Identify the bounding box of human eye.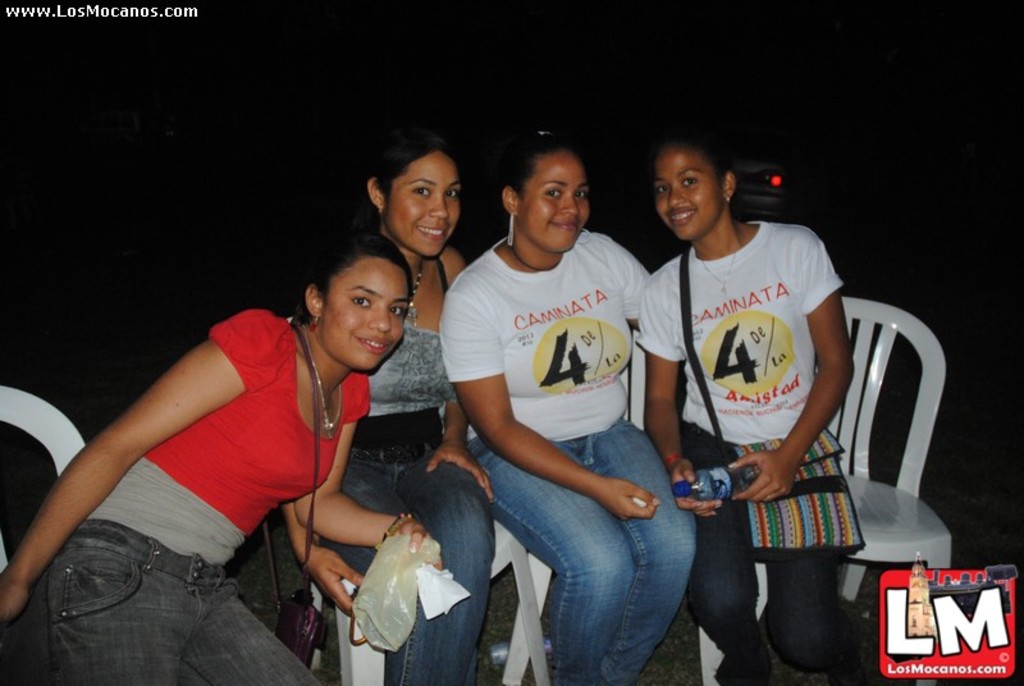
l=541, t=187, r=564, b=203.
